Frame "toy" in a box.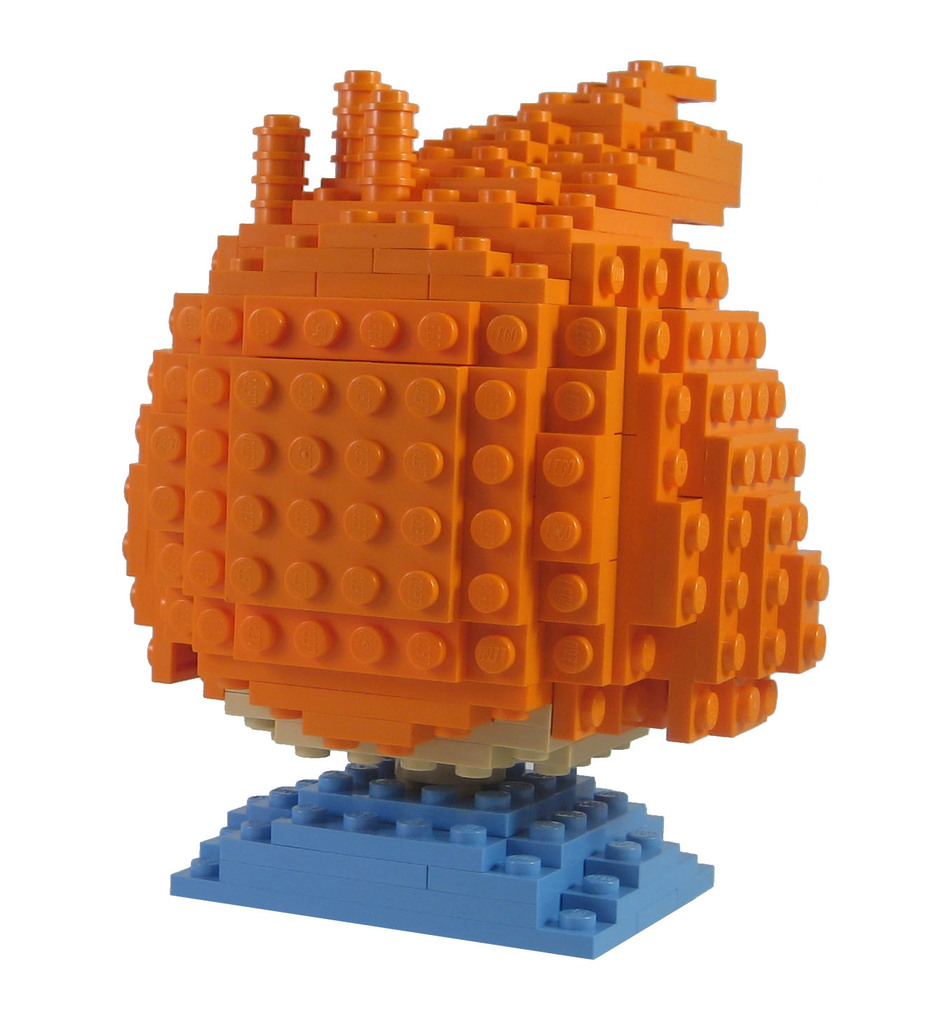
{"x1": 120, "y1": 11, "x2": 881, "y2": 940}.
